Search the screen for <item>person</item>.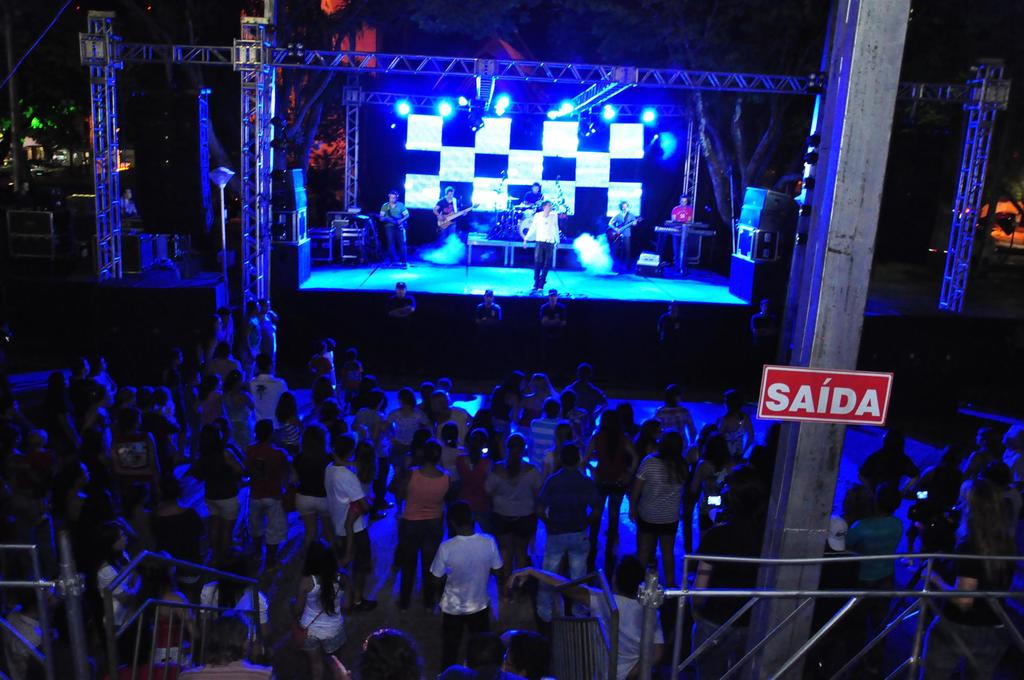
Found at [left=471, top=287, right=502, bottom=367].
